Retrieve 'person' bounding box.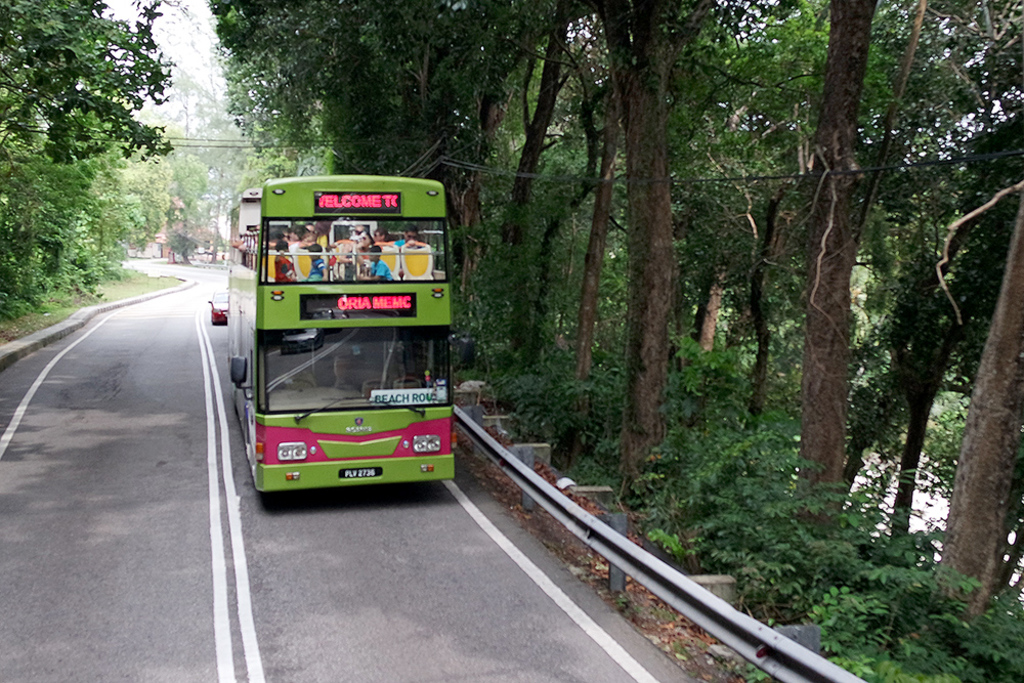
Bounding box: detection(303, 242, 328, 283).
